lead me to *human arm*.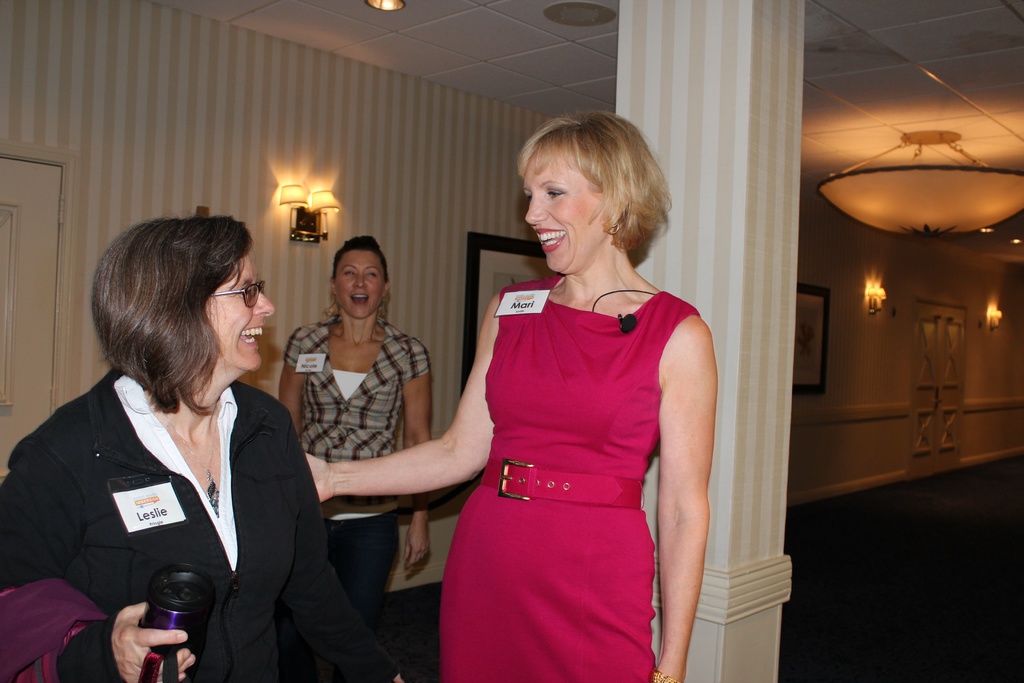
Lead to locate(647, 274, 725, 658).
